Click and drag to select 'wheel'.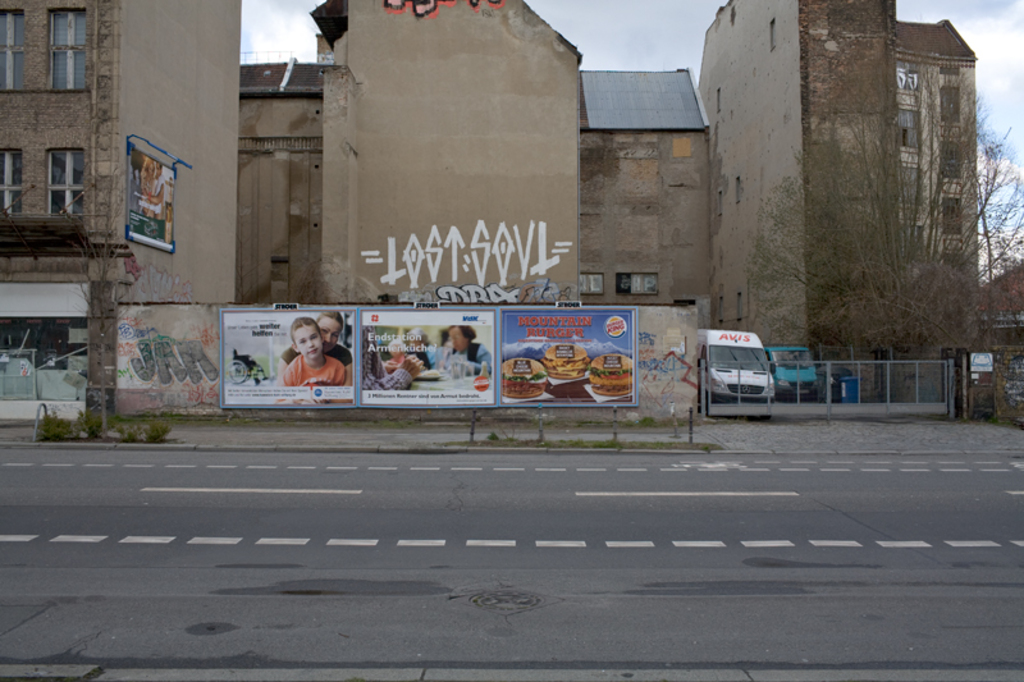
Selection: BBox(229, 361, 247, 383).
